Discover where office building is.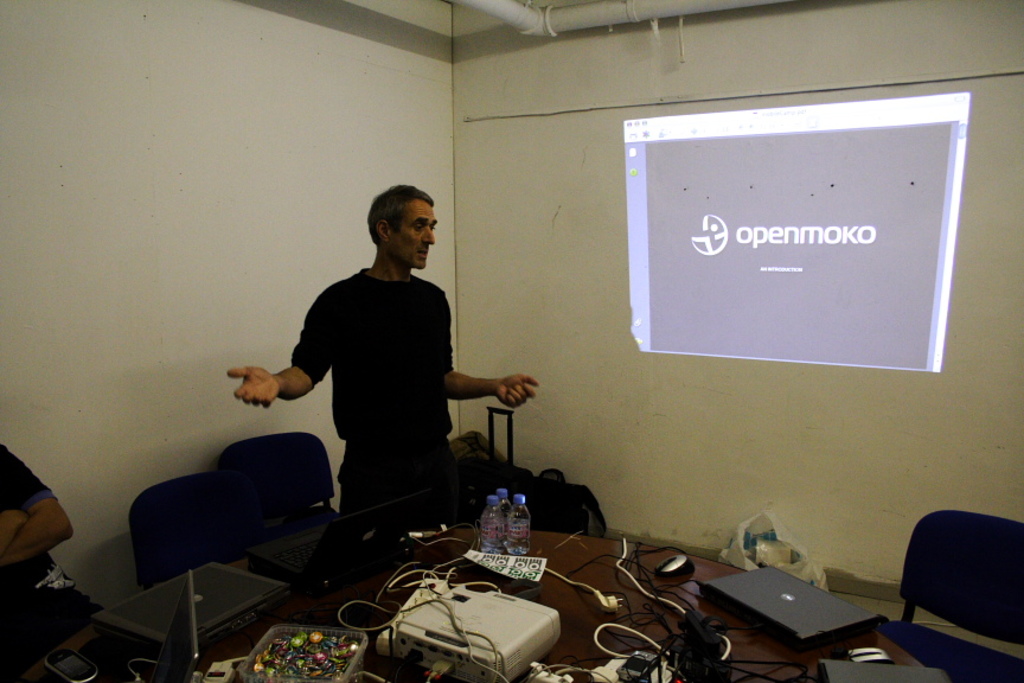
Discovered at 12,39,1004,682.
